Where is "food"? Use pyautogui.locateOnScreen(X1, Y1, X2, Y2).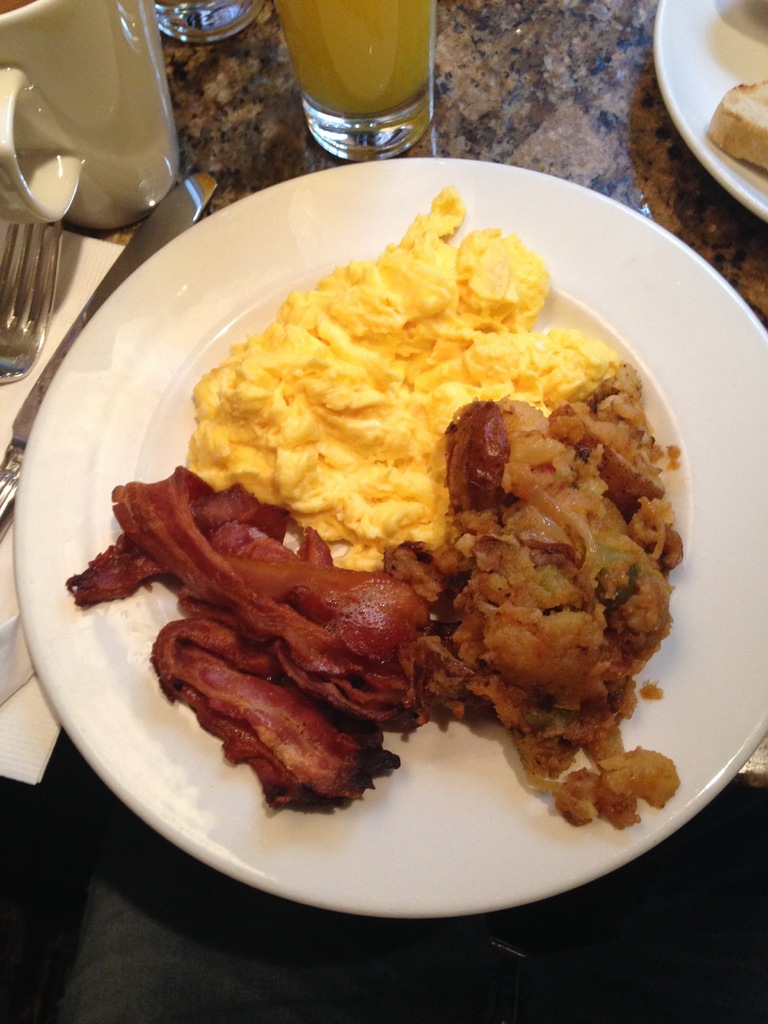
pyautogui.locateOnScreen(701, 77, 767, 170).
